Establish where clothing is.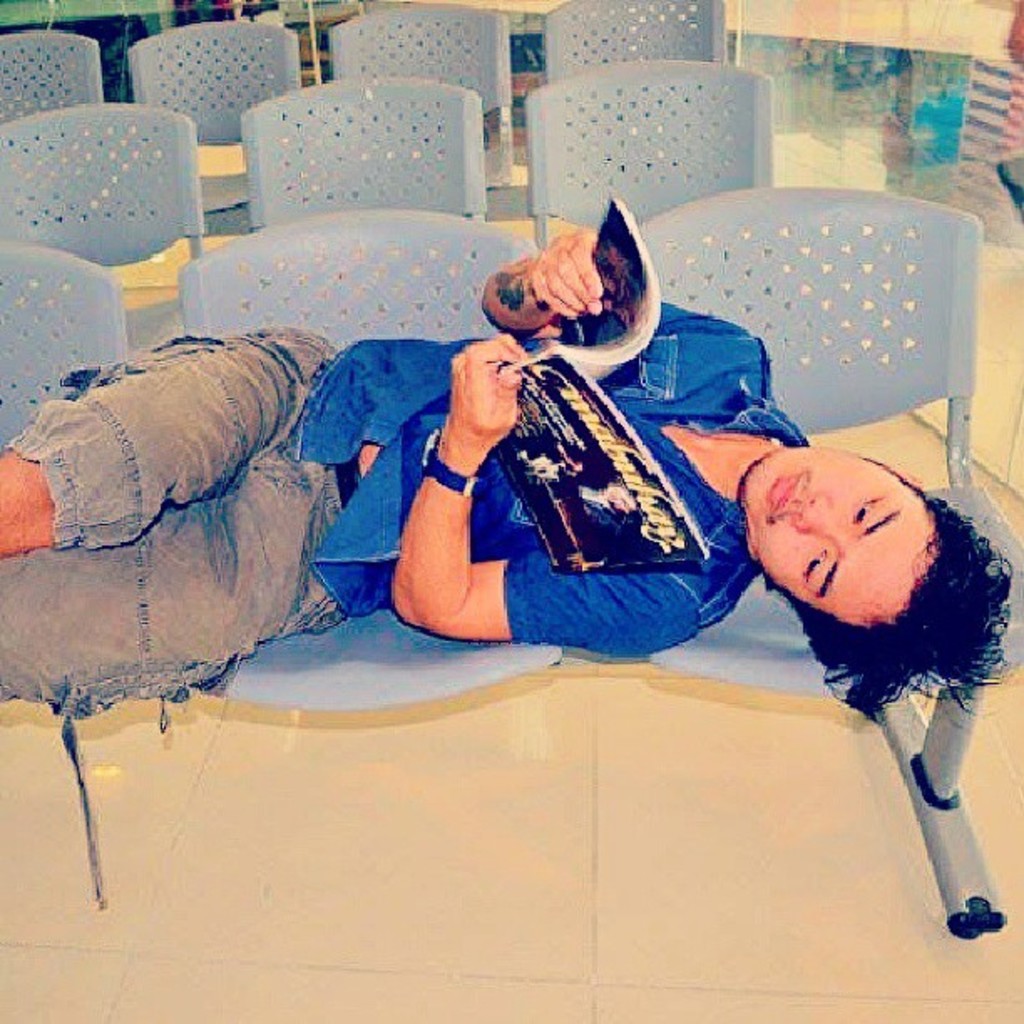
Established at [192,263,756,711].
